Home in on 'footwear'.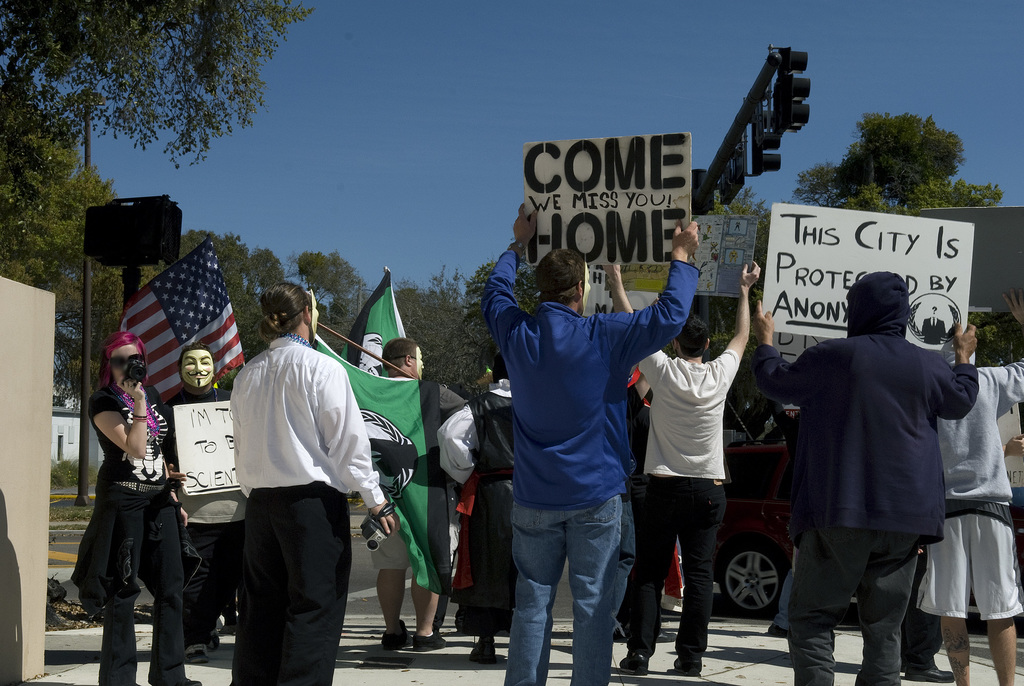
Homed in at box(467, 639, 492, 662).
